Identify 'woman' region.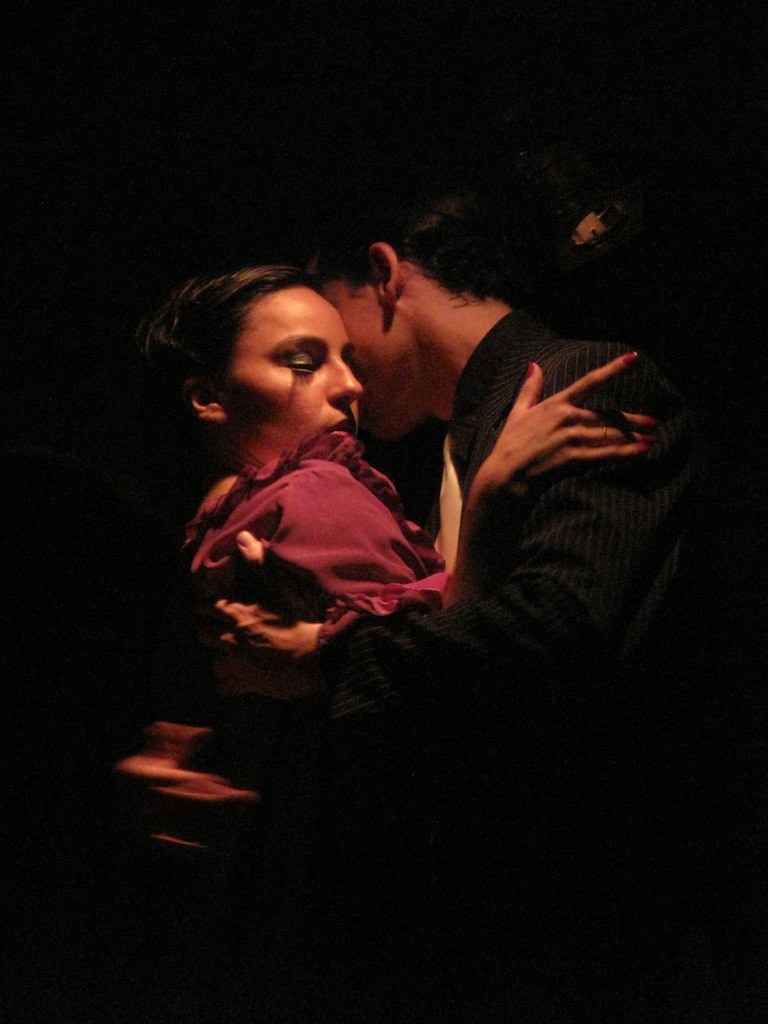
Region: pyautogui.locateOnScreen(115, 264, 669, 1023).
